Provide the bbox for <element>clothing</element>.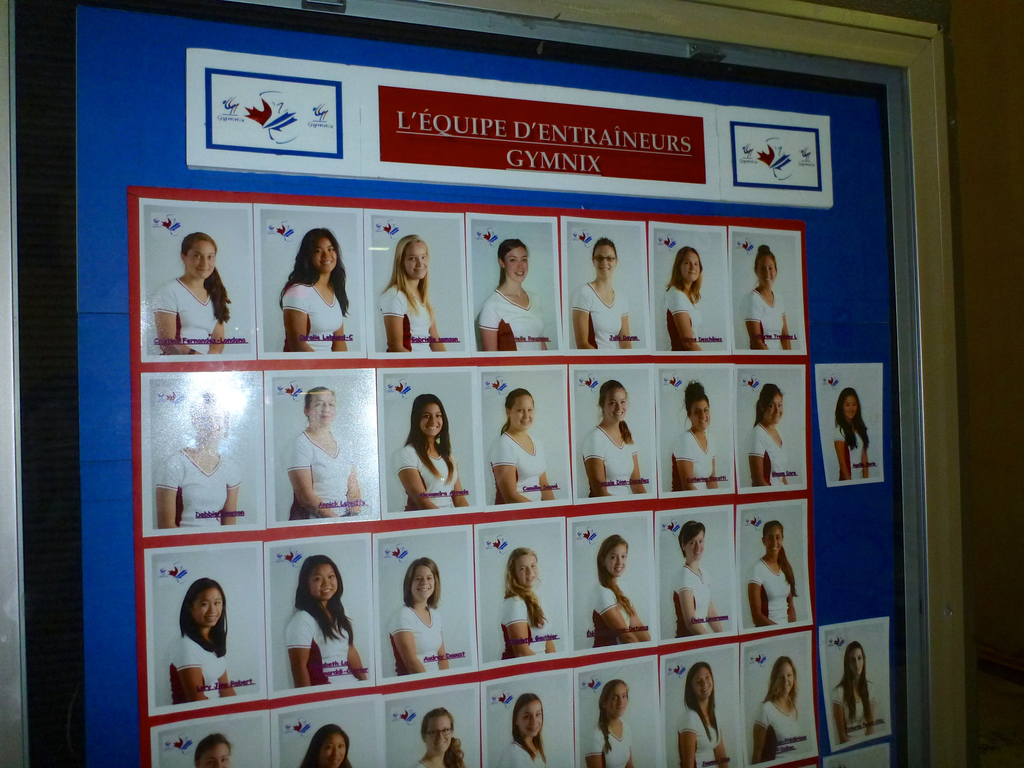
rect(154, 278, 227, 362).
